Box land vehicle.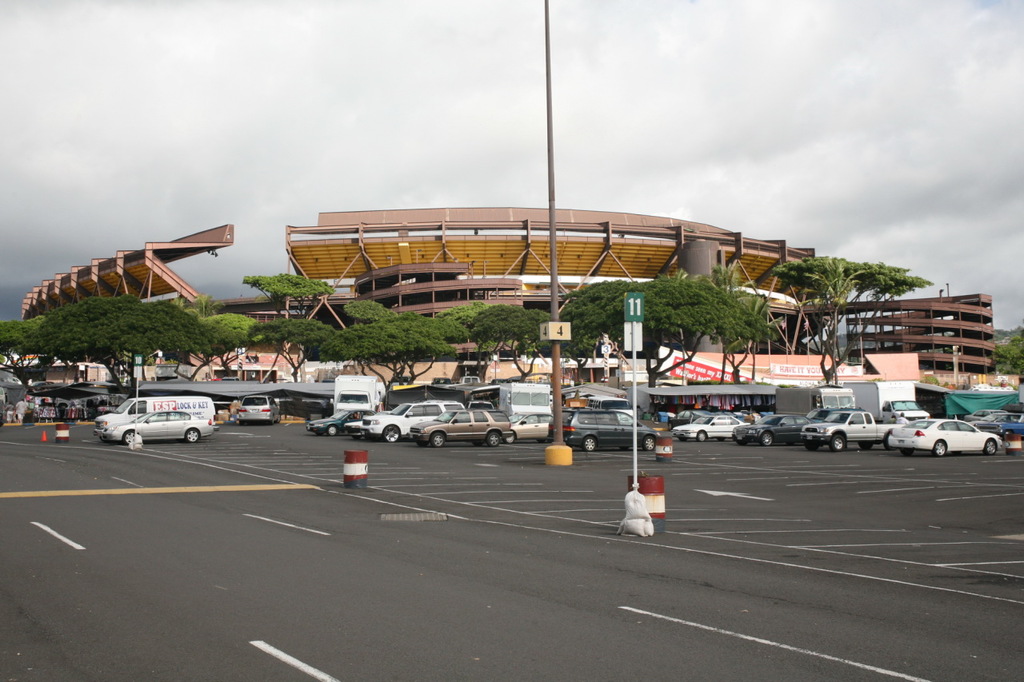
431 375 453 389.
